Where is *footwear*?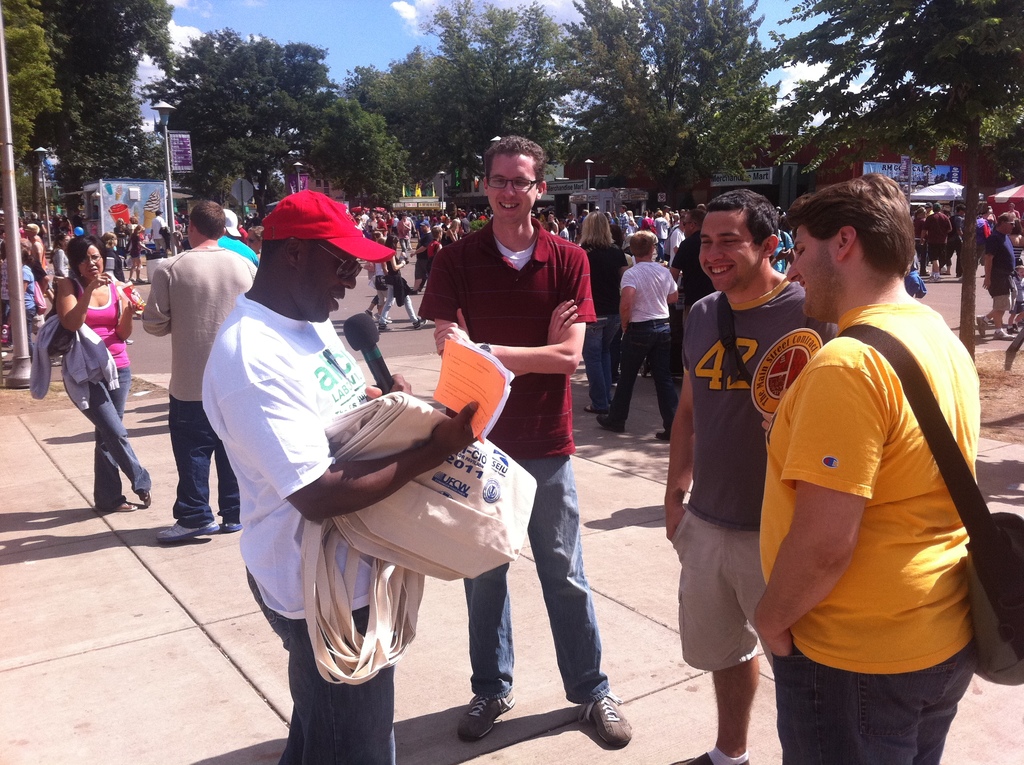
x1=114, y1=499, x2=136, y2=519.
